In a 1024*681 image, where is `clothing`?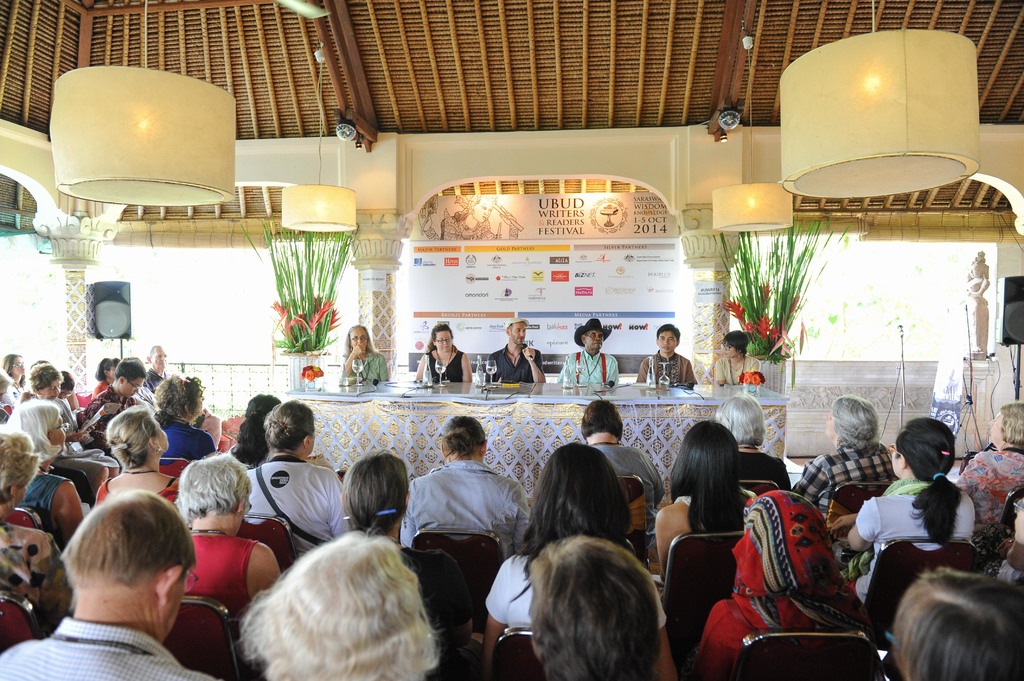
detection(716, 354, 758, 381).
